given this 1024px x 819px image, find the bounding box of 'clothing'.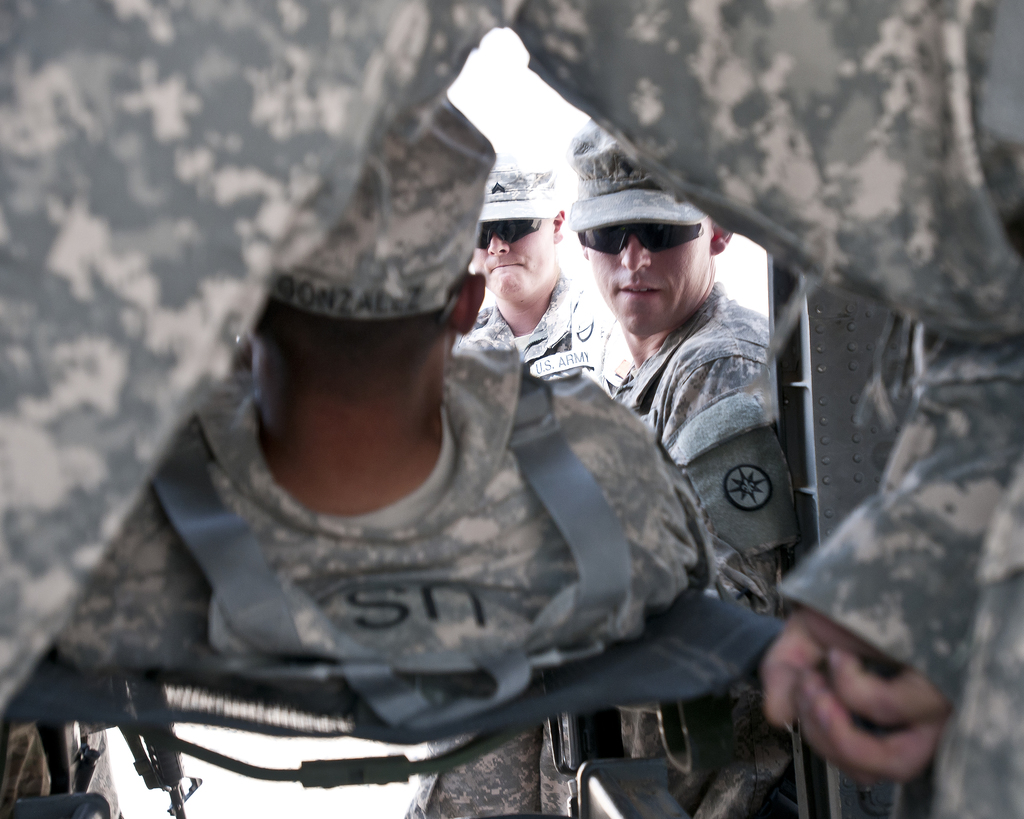
l=411, t=299, r=621, b=816.
